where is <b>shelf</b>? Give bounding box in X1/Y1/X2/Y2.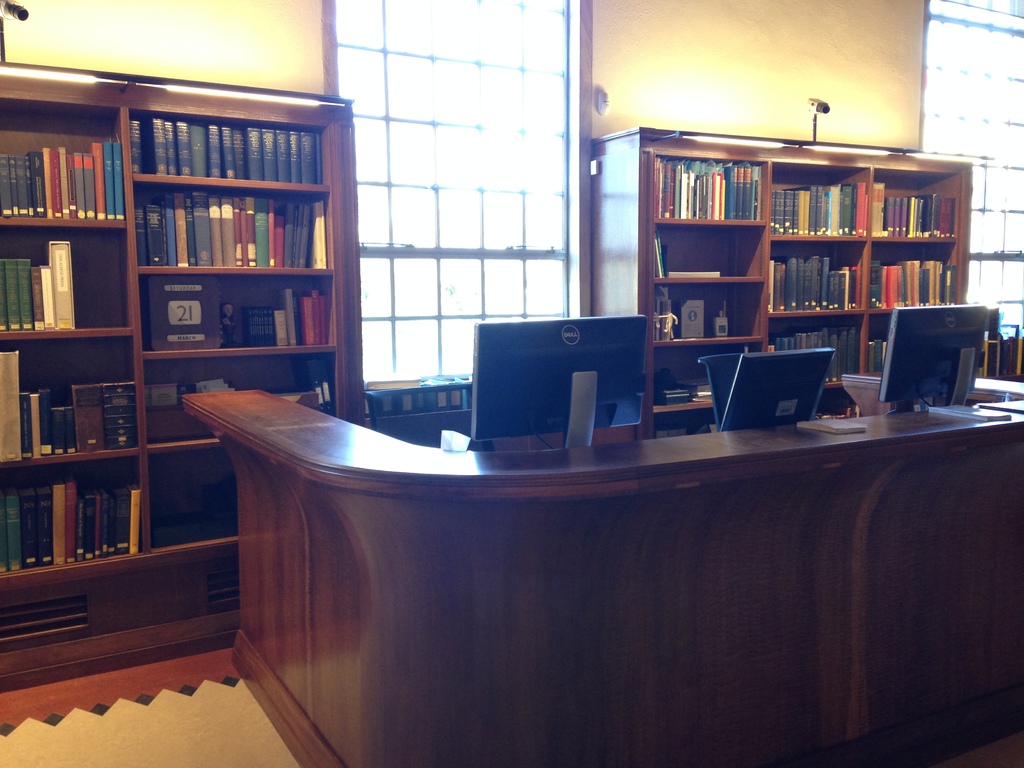
0/224/141/342.
